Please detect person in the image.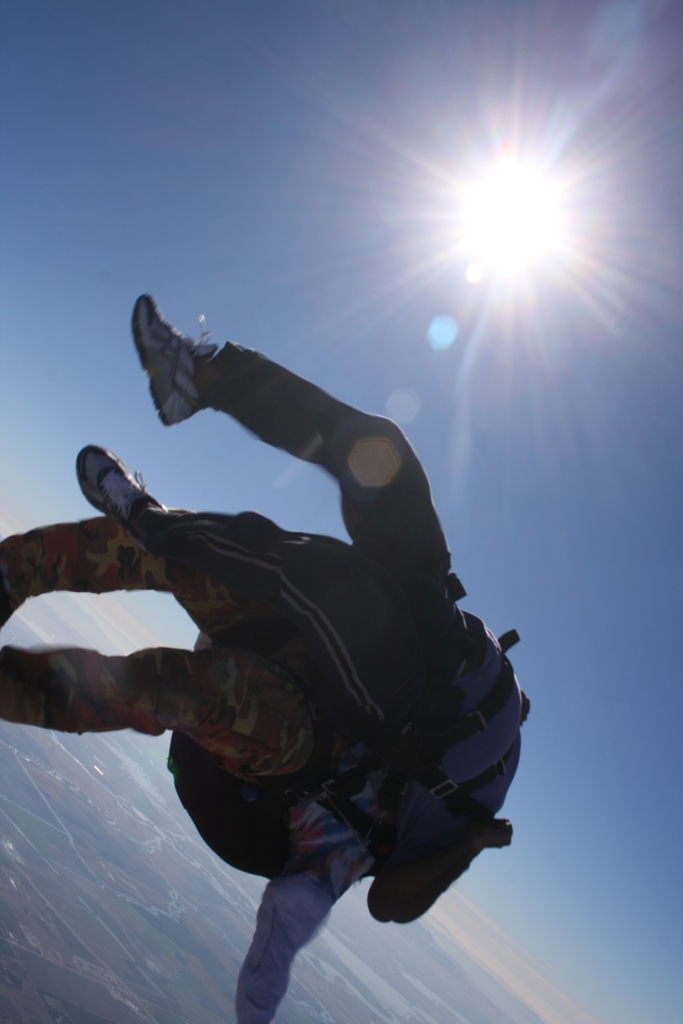
79:295:532:922.
